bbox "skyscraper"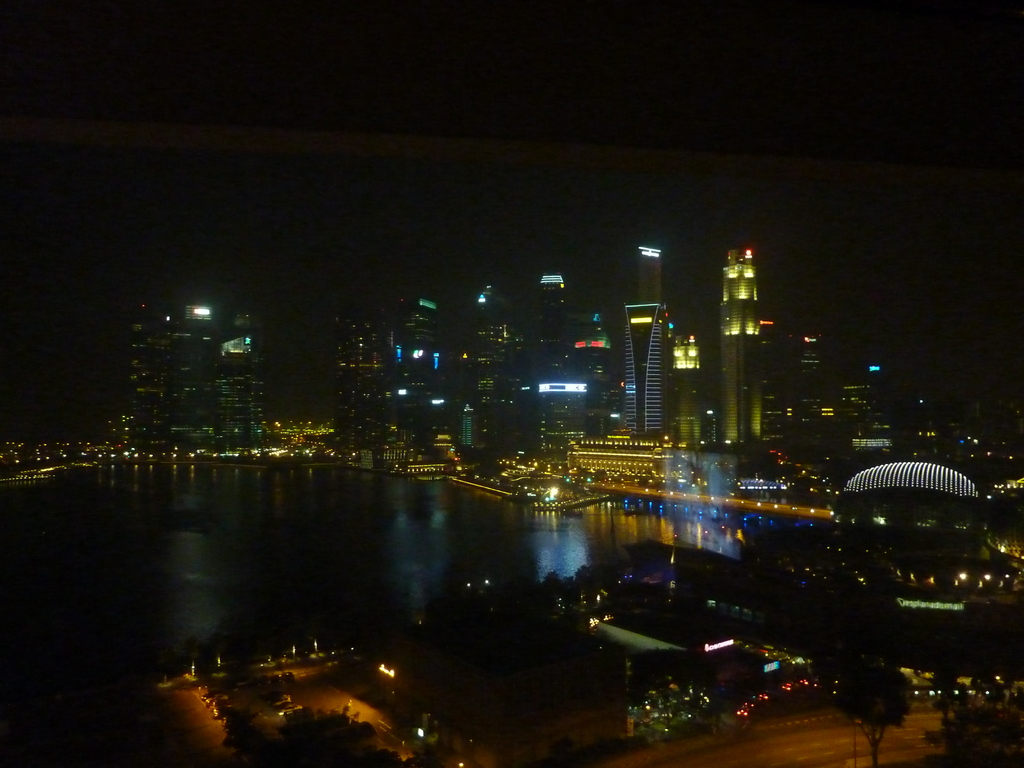
detection(630, 246, 682, 301)
